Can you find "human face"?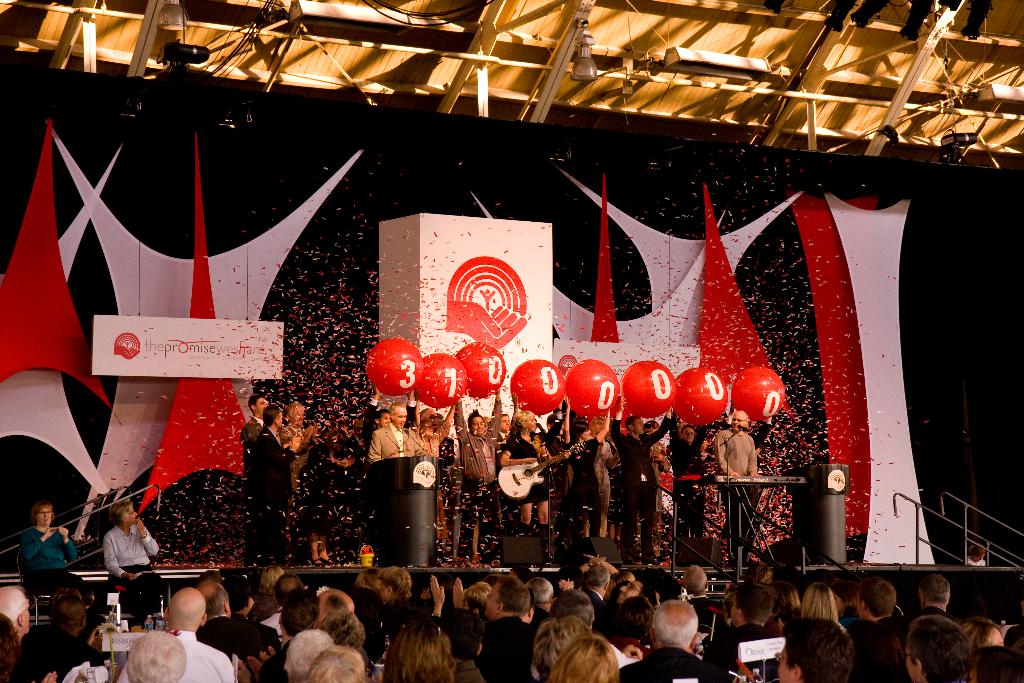
Yes, bounding box: Rect(733, 409, 749, 429).
